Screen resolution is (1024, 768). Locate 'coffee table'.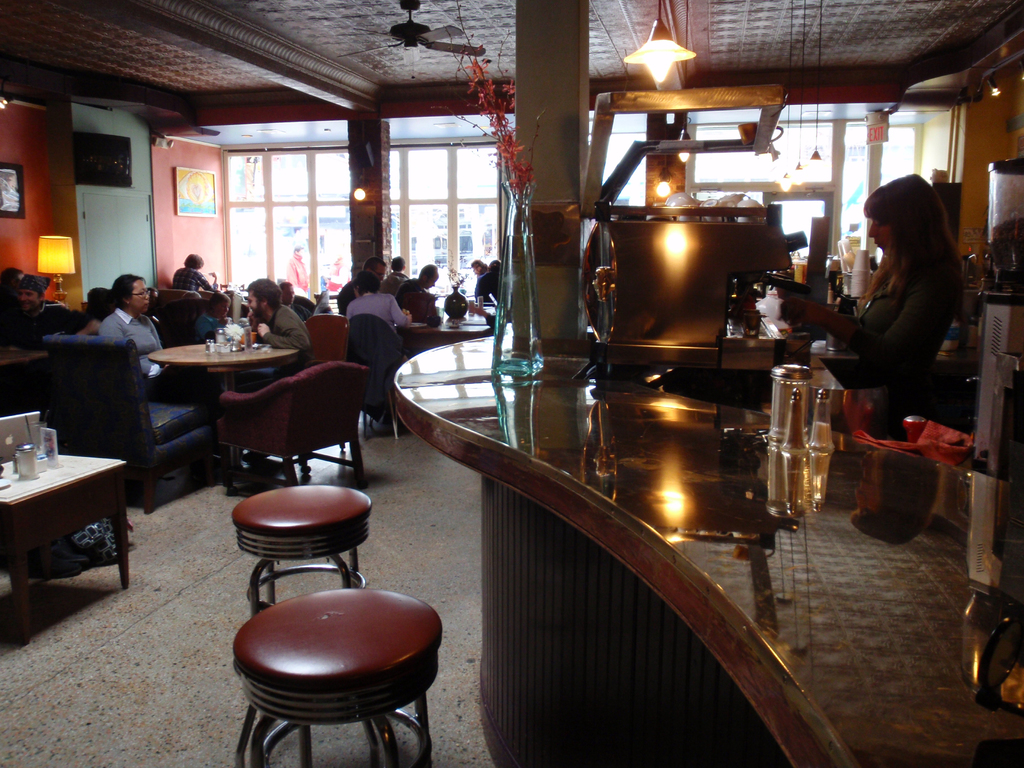
[x1=0, y1=446, x2=132, y2=641].
